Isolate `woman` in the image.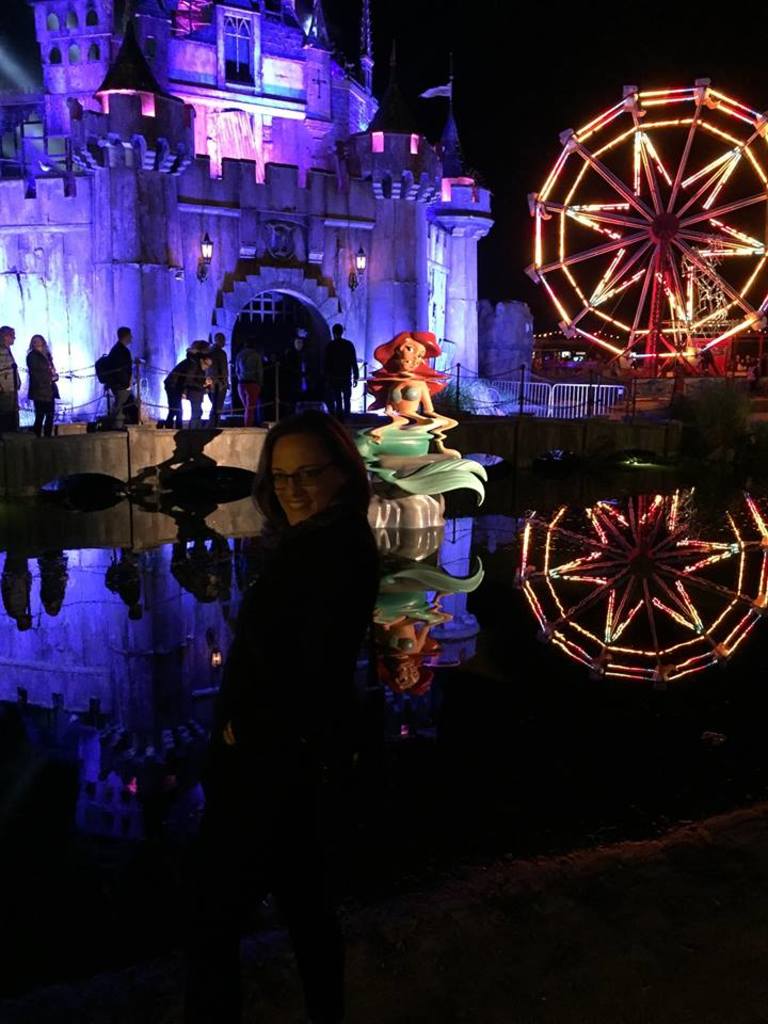
Isolated region: 217:369:407:853.
